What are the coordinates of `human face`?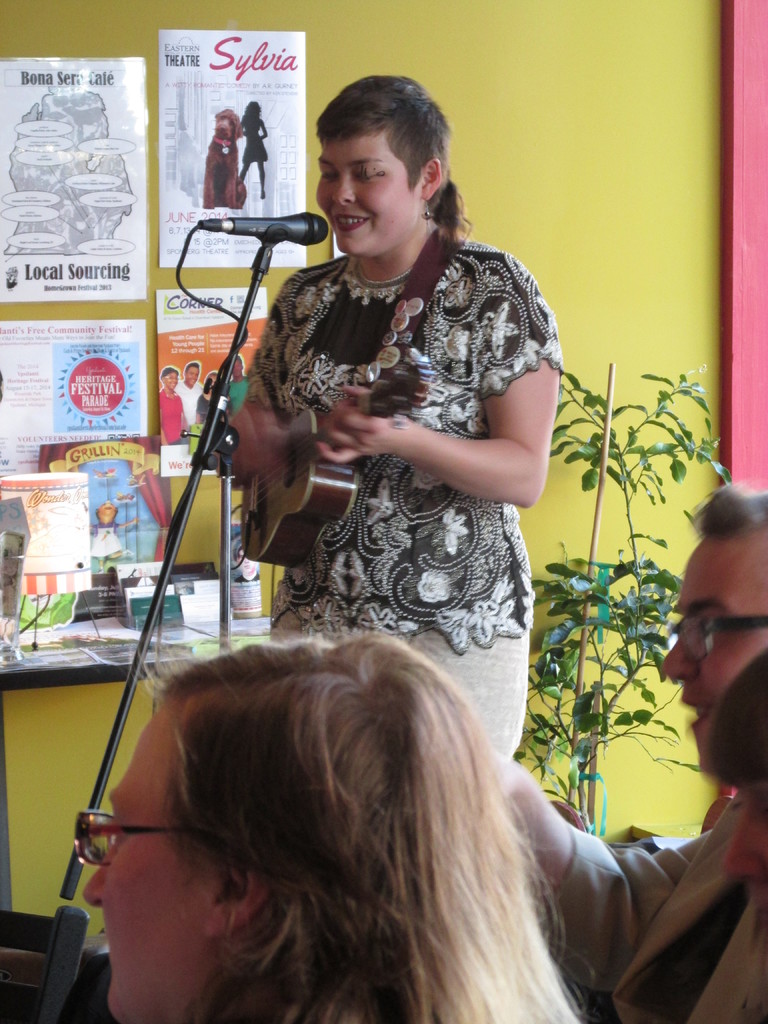
666,531,746,788.
